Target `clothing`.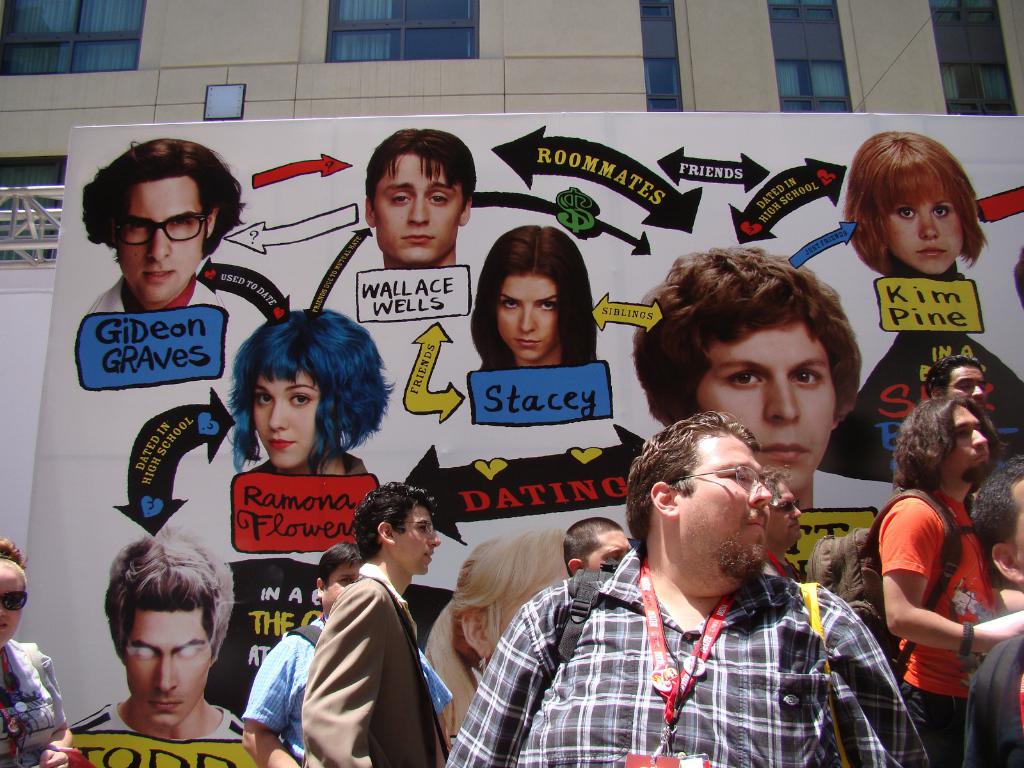
Target region: rect(444, 545, 923, 767).
